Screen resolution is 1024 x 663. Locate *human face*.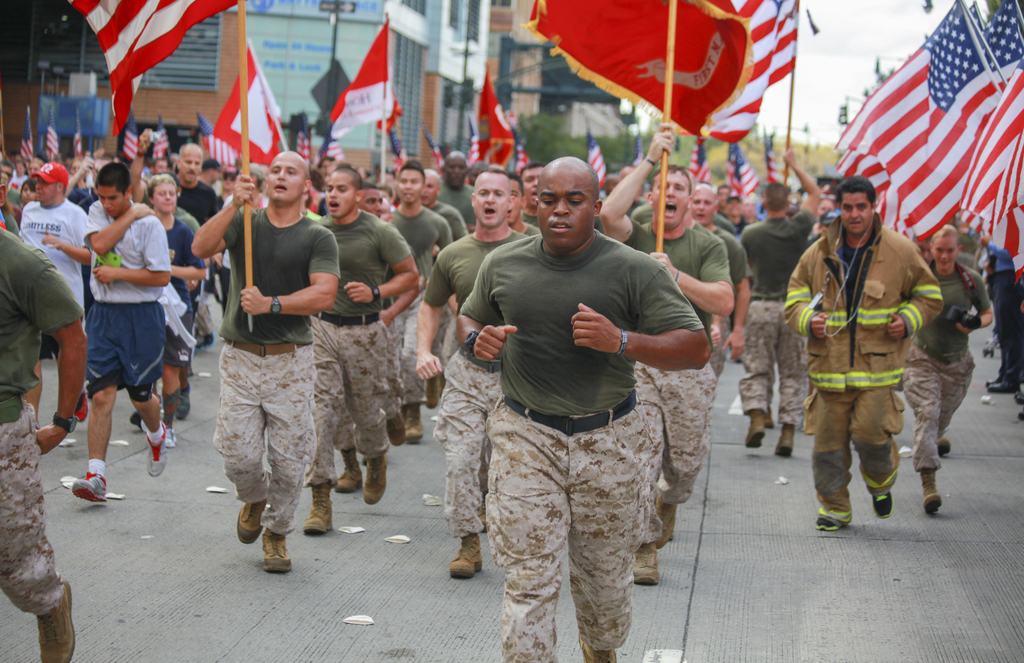
[left=844, top=191, right=876, bottom=233].
